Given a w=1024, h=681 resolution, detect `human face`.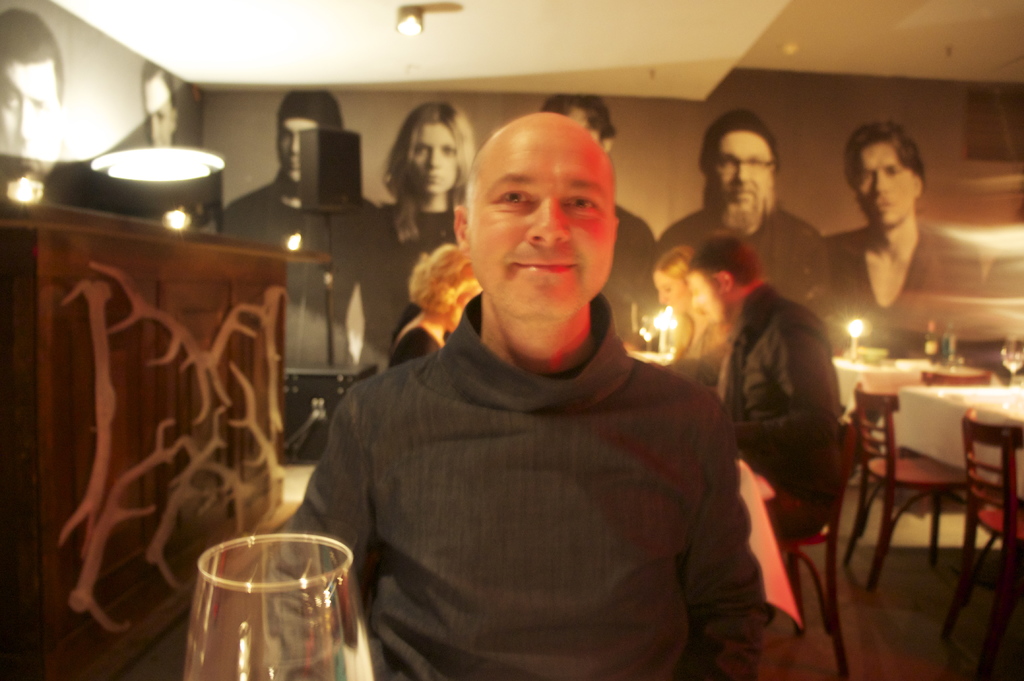
bbox=[694, 277, 724, 324].
